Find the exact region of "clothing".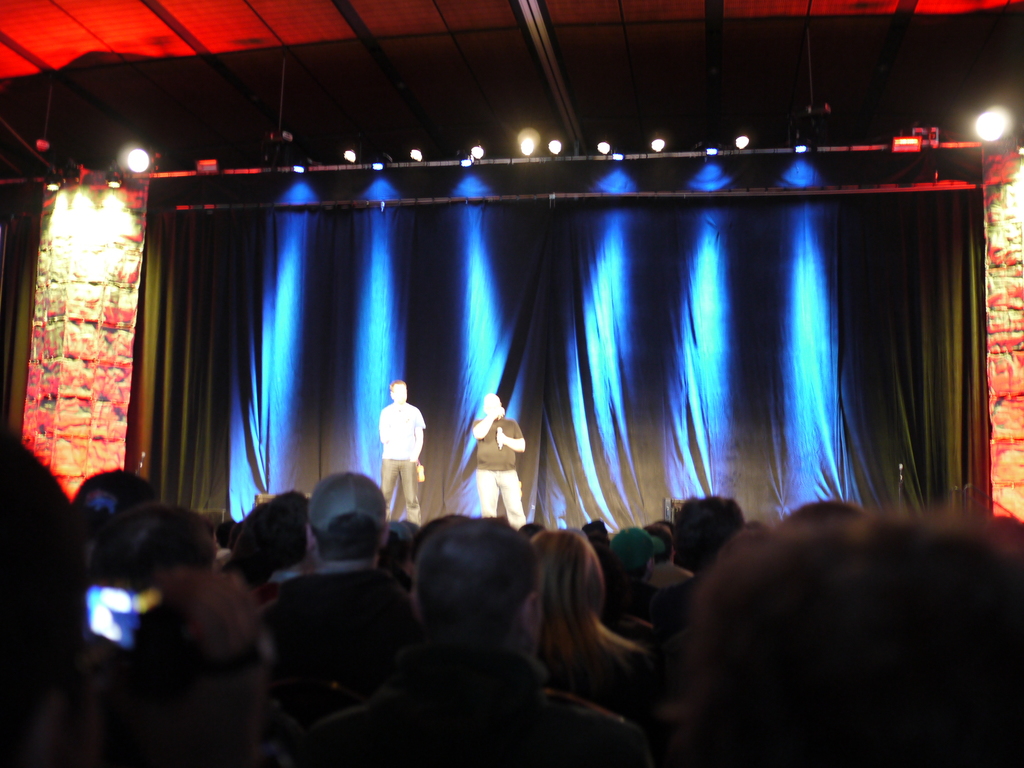
Exact region: bbox=[260, 570, 415, 717].
